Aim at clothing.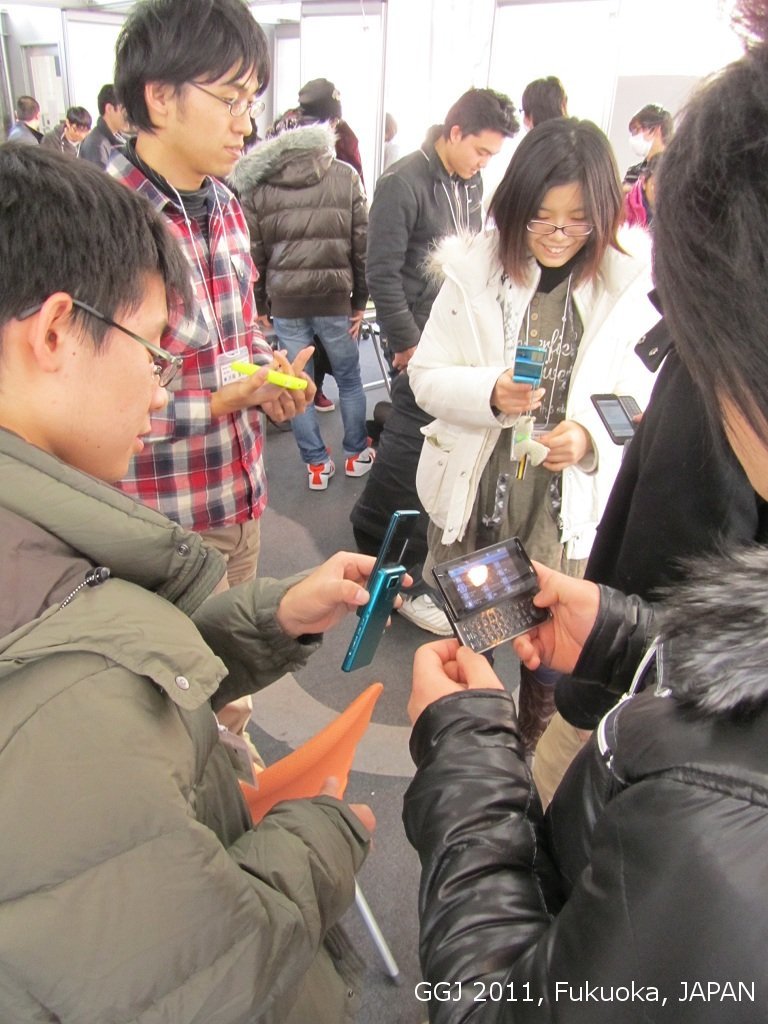
Aimed at detection(6, 408, 379, 1023).
